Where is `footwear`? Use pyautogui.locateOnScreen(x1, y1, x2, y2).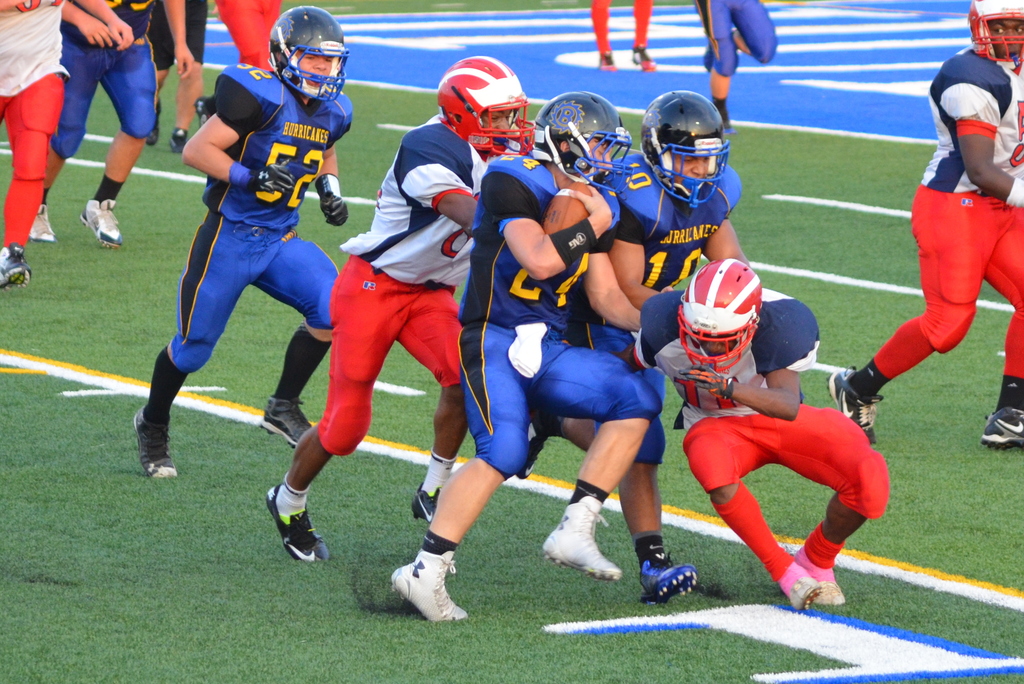
pyautogui.locateOnScreen(0, 240, 32, 289).
